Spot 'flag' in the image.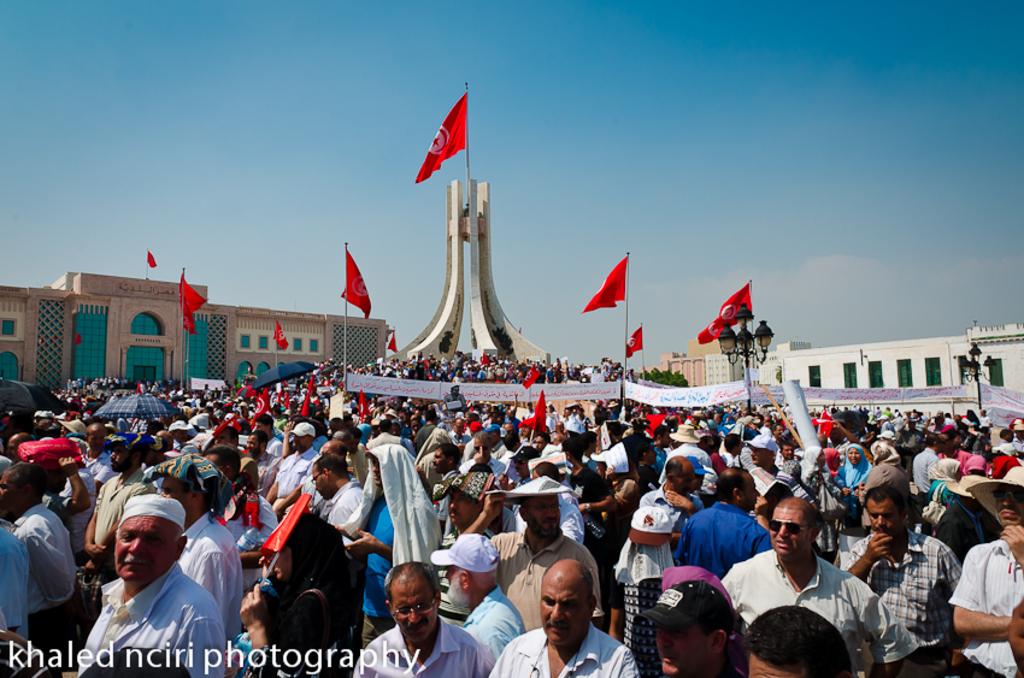
'flag' found at 335,247,383,314.
